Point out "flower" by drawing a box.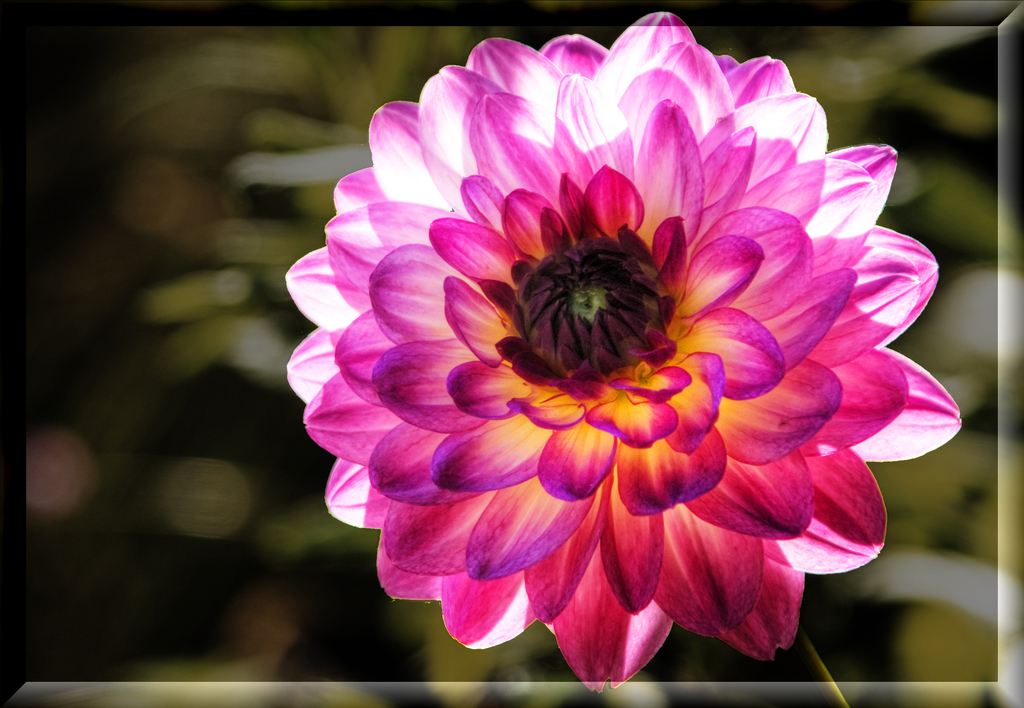
[282,28,943,688].
